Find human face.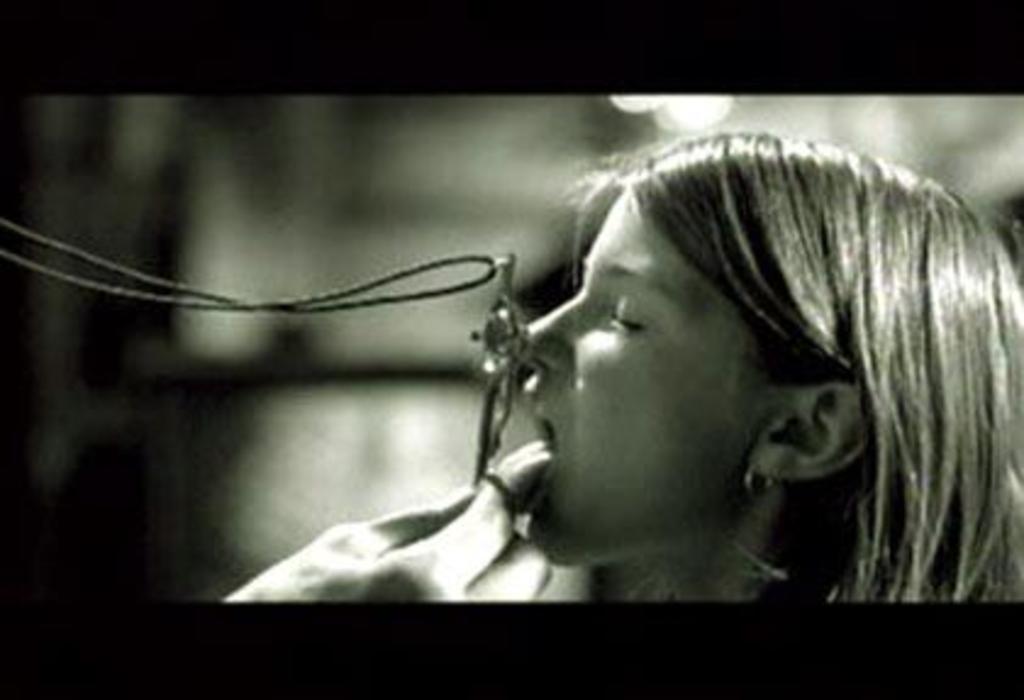
x1=519 y1=195 x2=778 y2=571.
